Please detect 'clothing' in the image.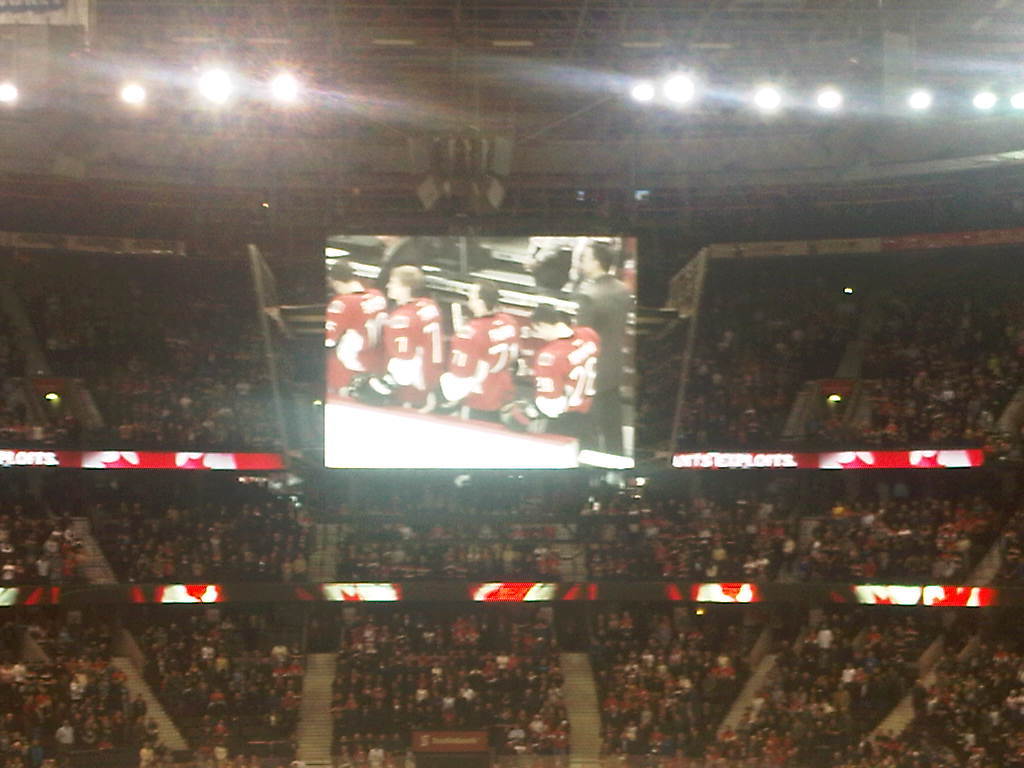
crop(533, 327, 603, 424).
